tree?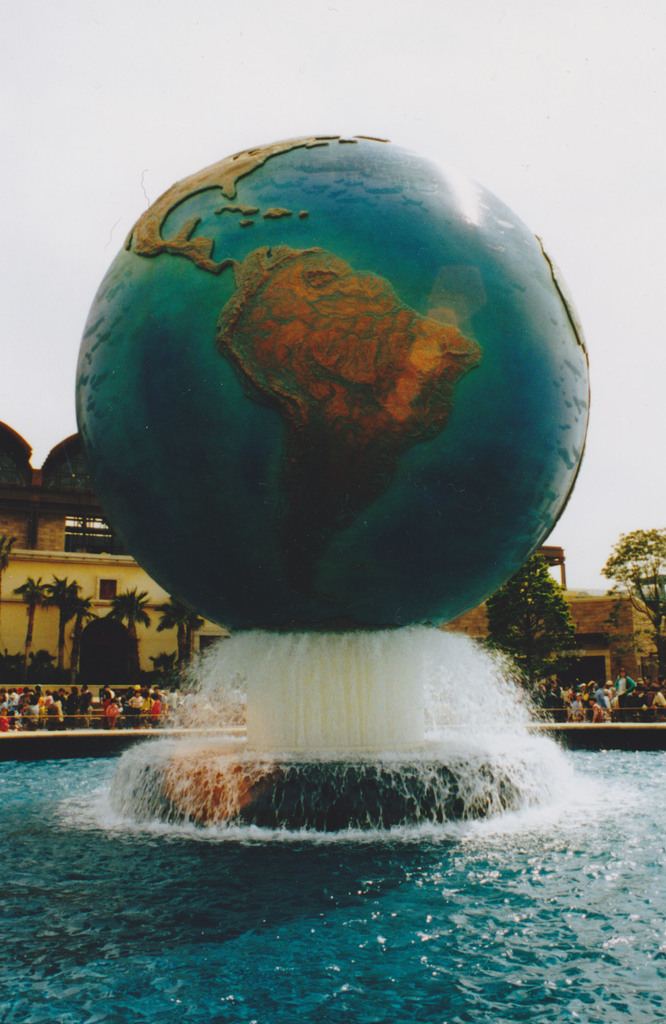
[left=112, top=584, right=162, bottom=680]
